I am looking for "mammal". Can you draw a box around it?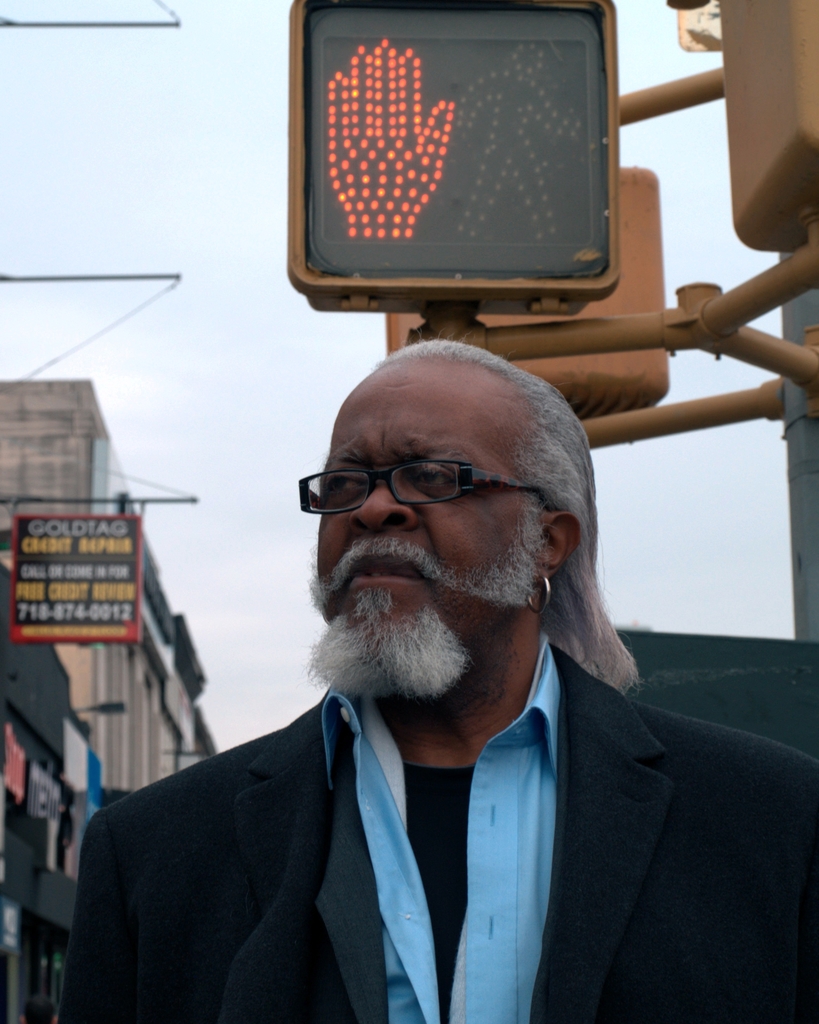
Sure, the bounding box is (left=457, top=43, right=588, bottom=248).
